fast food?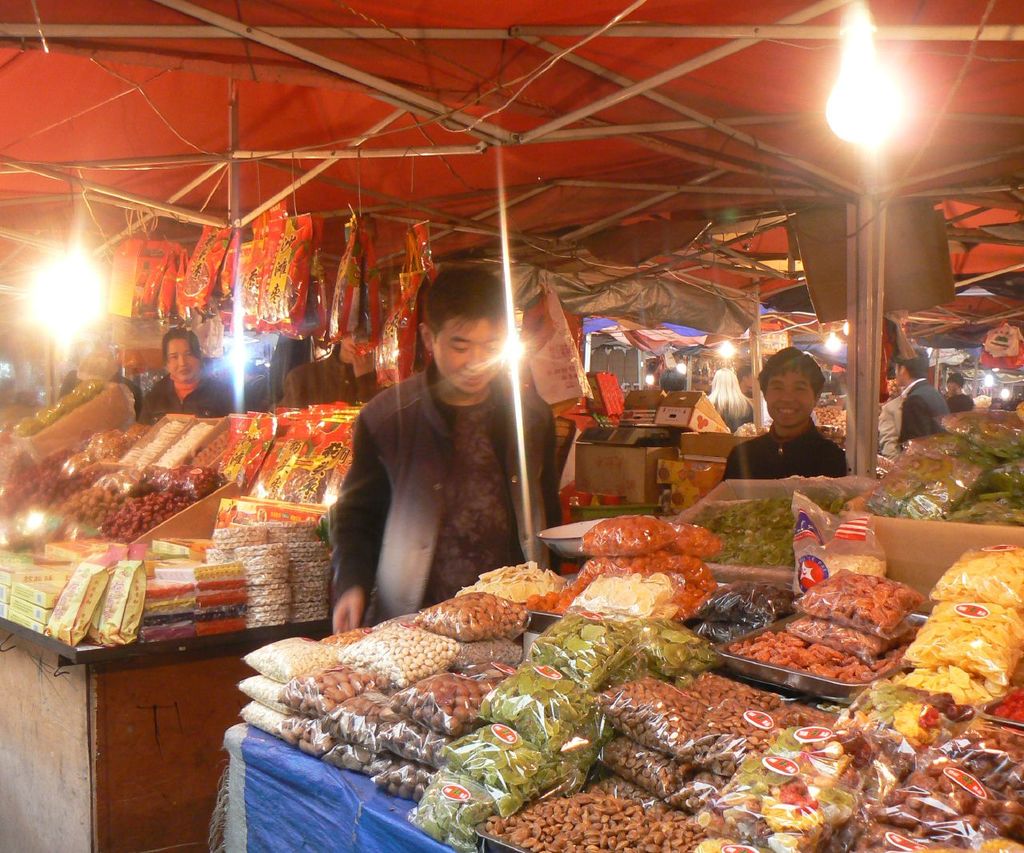
322:736:380:773
